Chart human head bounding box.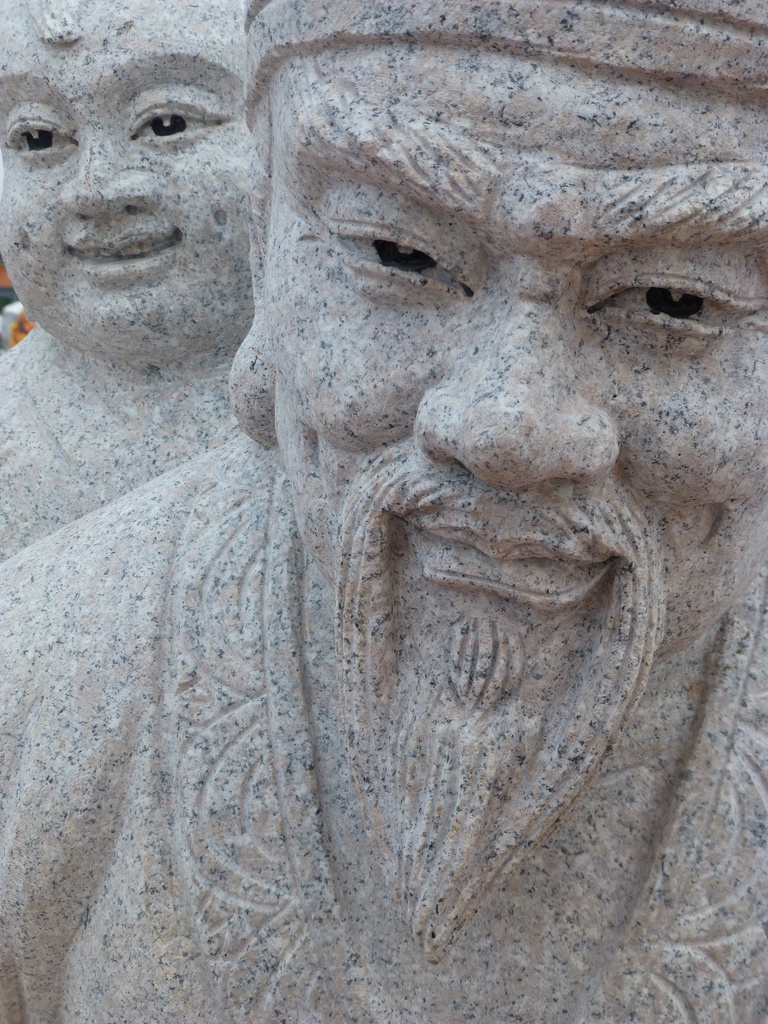
Charted: detection(244, 0, 767, 857).
